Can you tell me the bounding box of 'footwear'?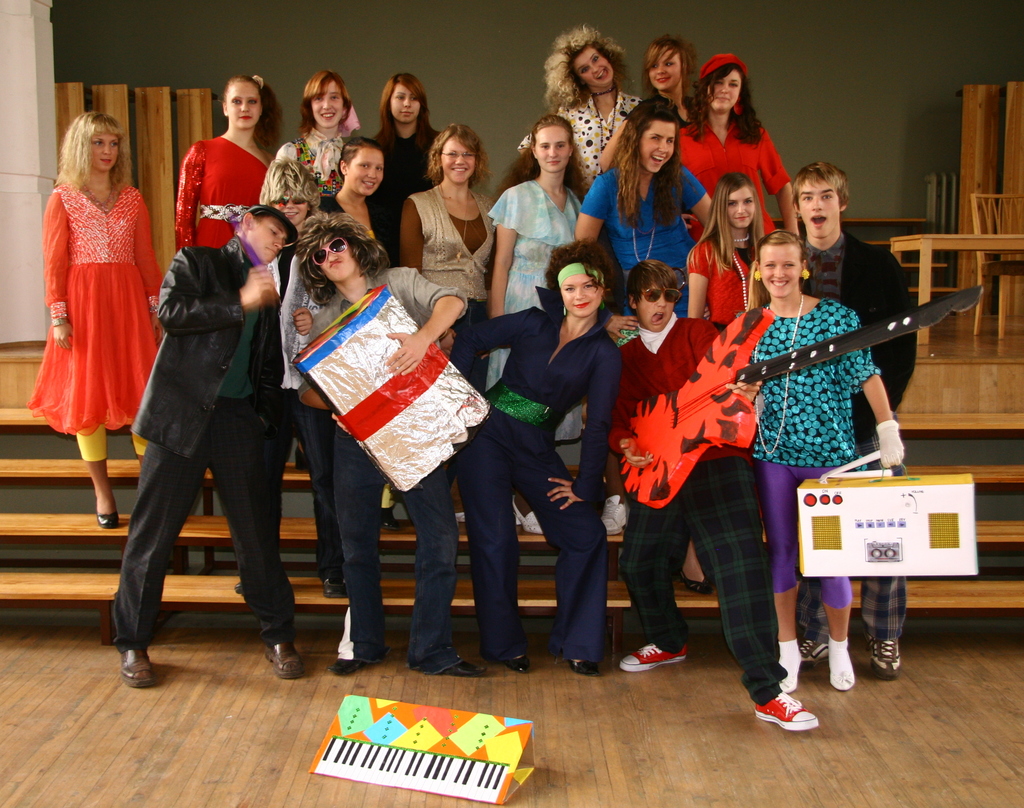
bbox(801, 637, 828, 664).
